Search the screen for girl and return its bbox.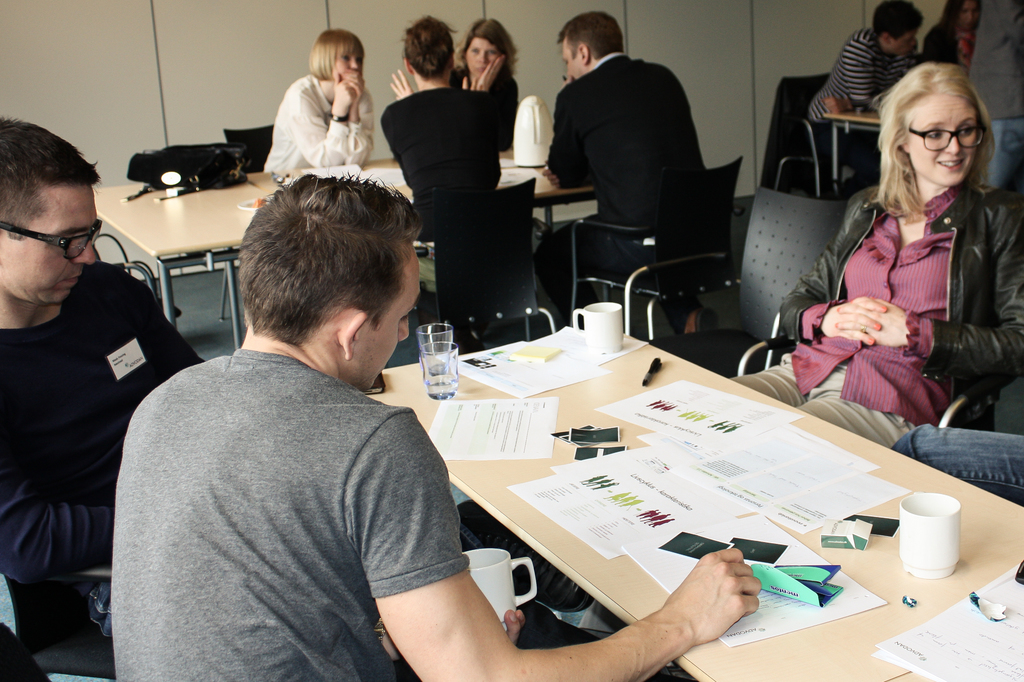
Found: {"x1": 450, "y1": 19, "x2": 518, "y2": 152}.
